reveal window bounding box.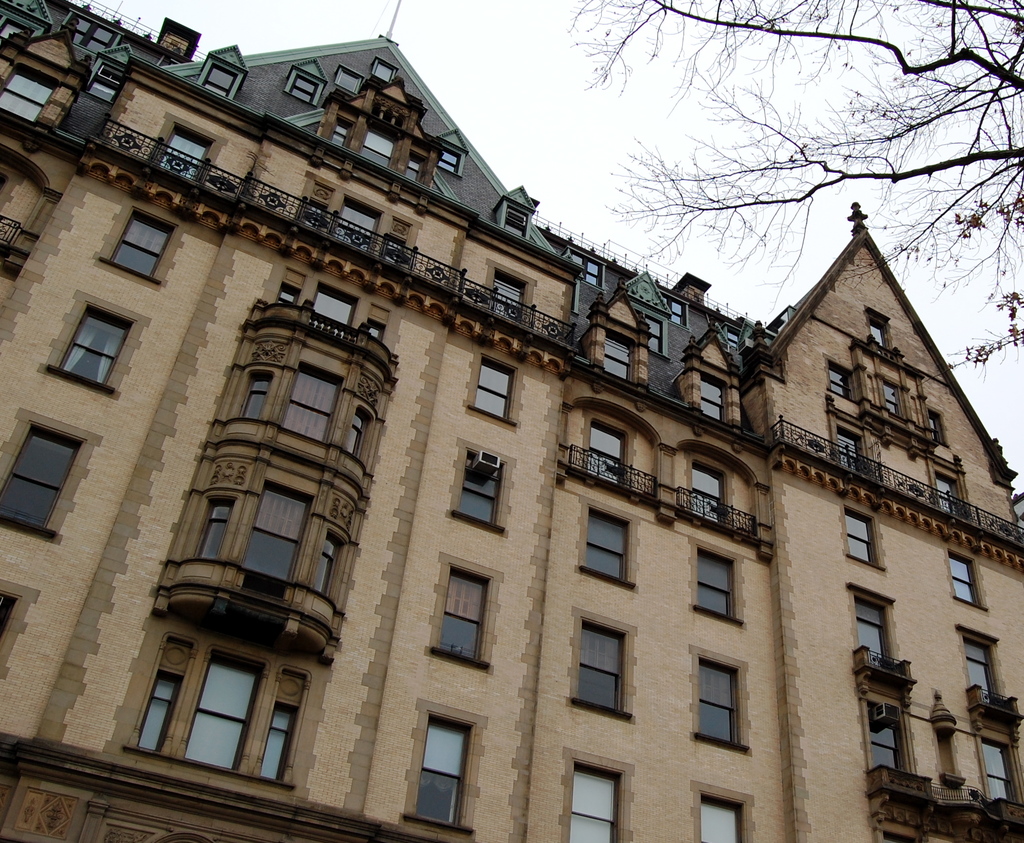
Revealed: bbox=[278, 362, 336, 443].
